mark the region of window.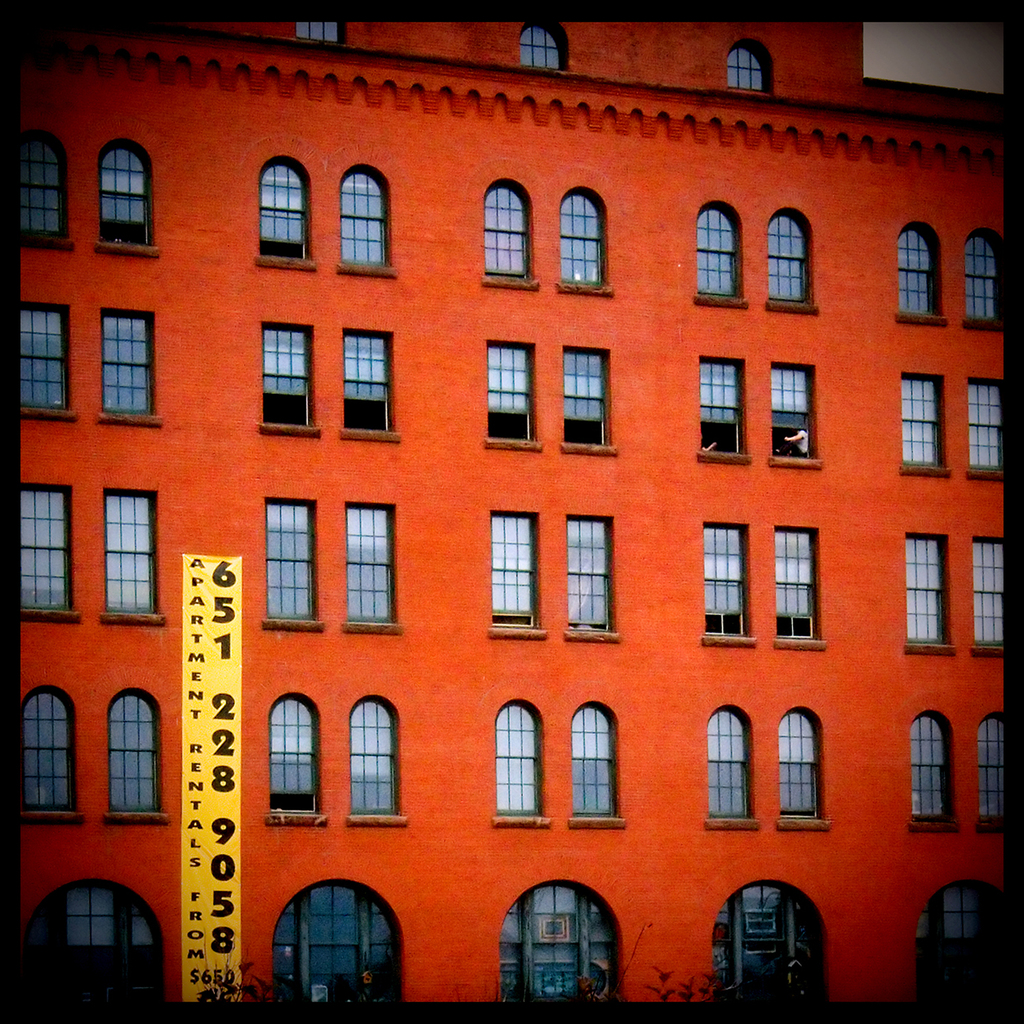
Region: Rect(905, 535, 952, 647).
